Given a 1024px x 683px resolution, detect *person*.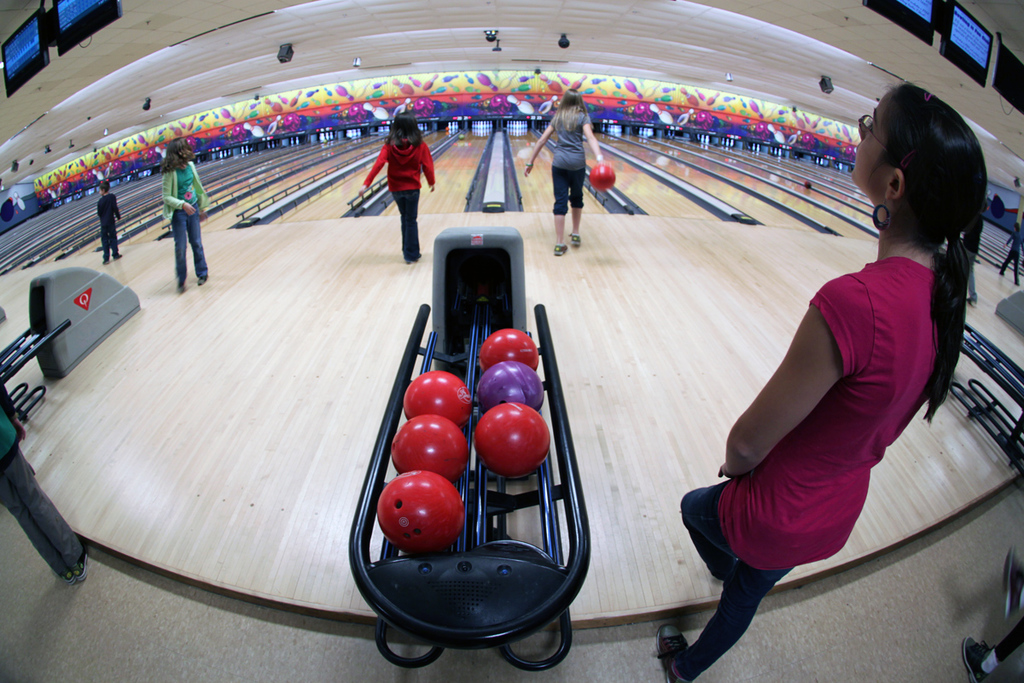
x1=162, y1=135, x2=210, y2=298.
